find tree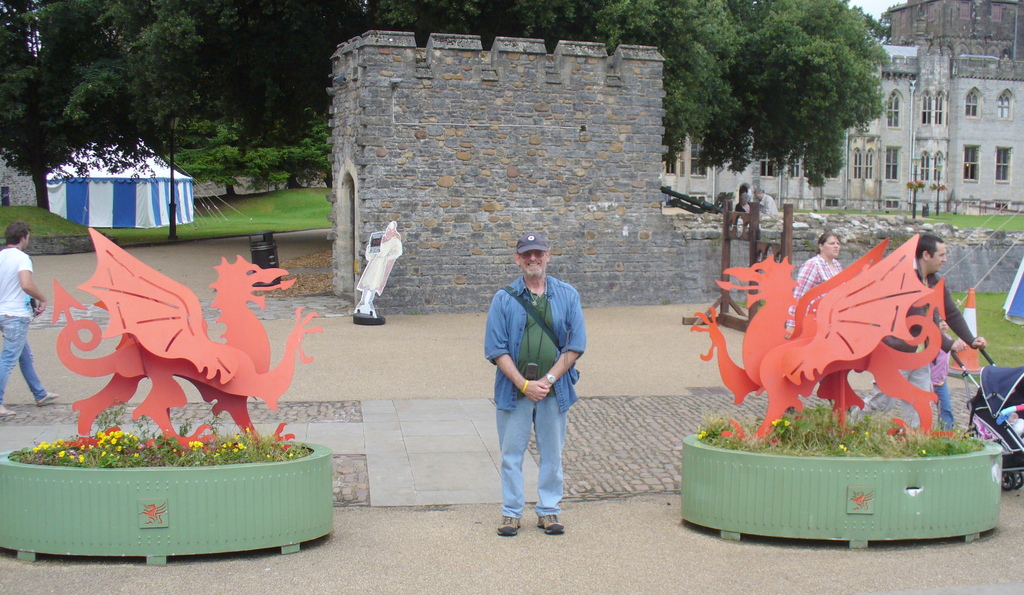
select_region(640, 15, 916, 206)
